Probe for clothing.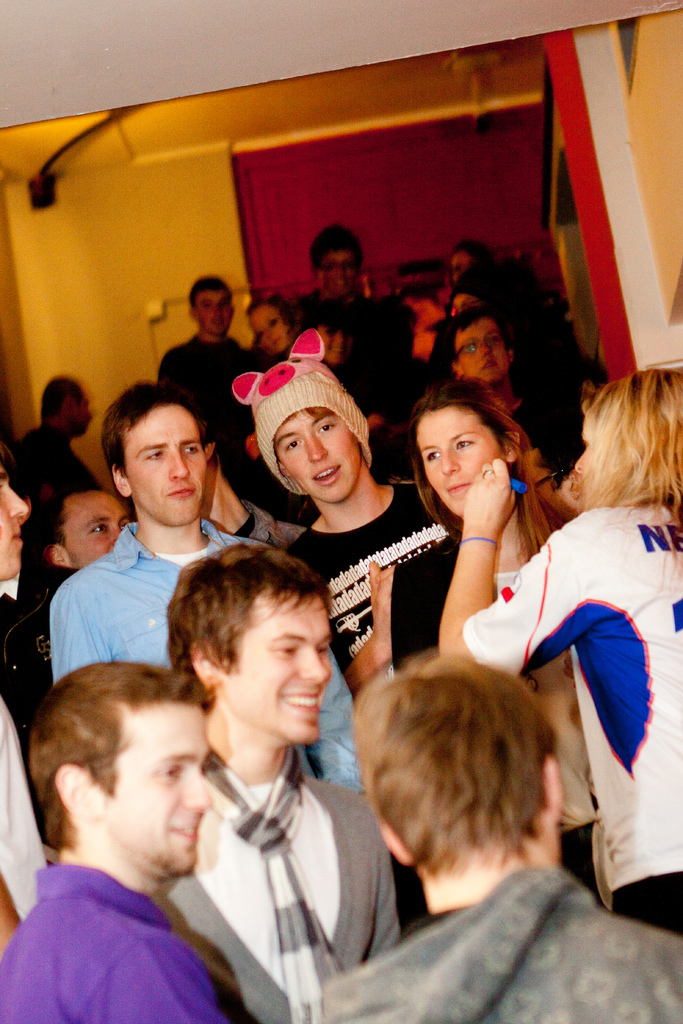
Probe result: box(278, 475, 467, 690).
